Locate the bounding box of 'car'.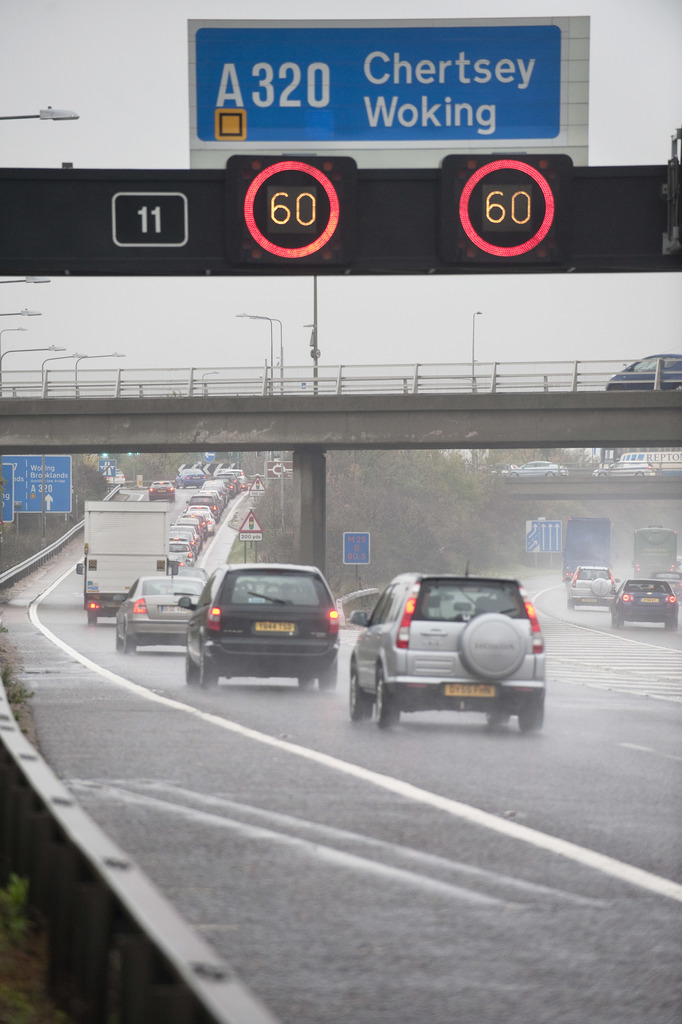
Bounding box: (x1=571, y1=572, x2=620, y2=614).
